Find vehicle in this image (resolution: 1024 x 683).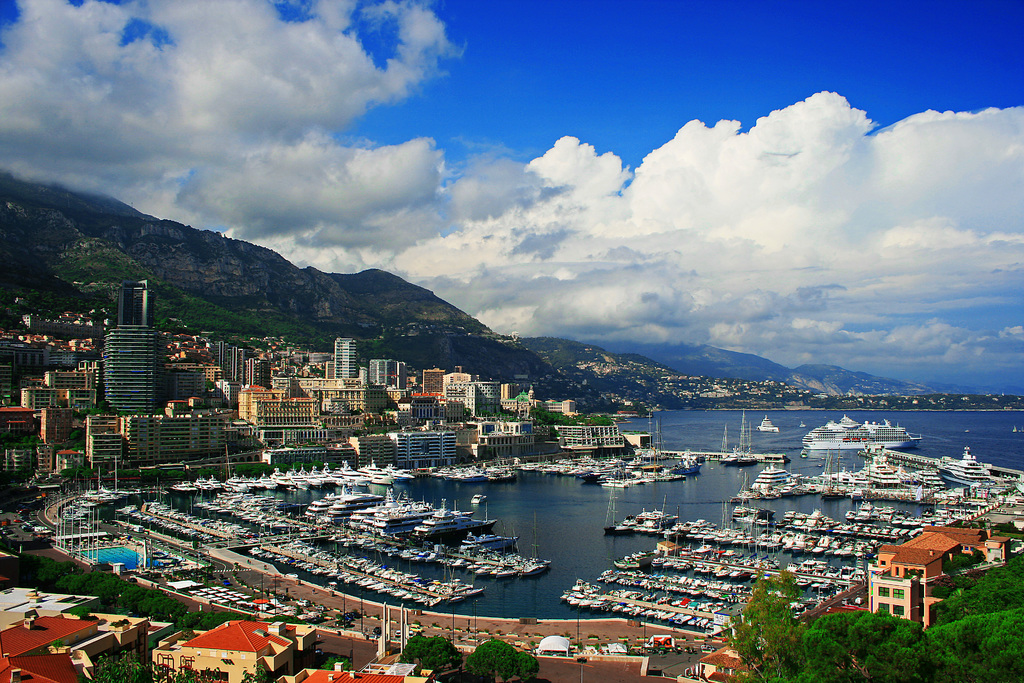
bbox=[911, 457, 947, 490].
